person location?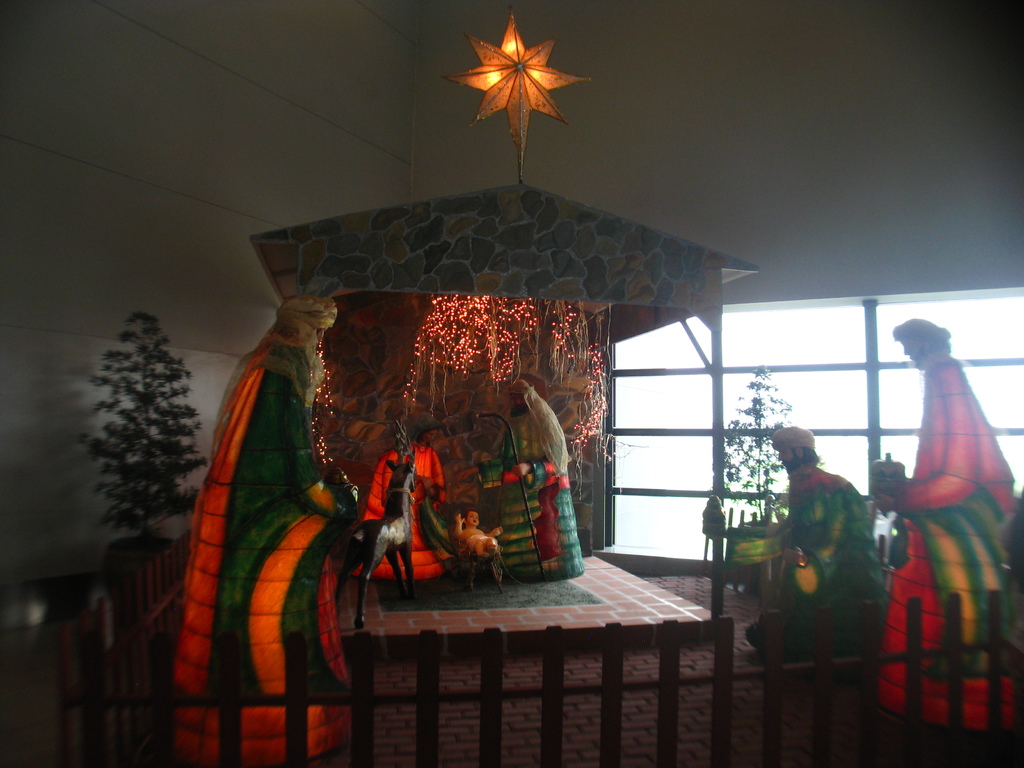
box=[169, 290, 356, 694]
